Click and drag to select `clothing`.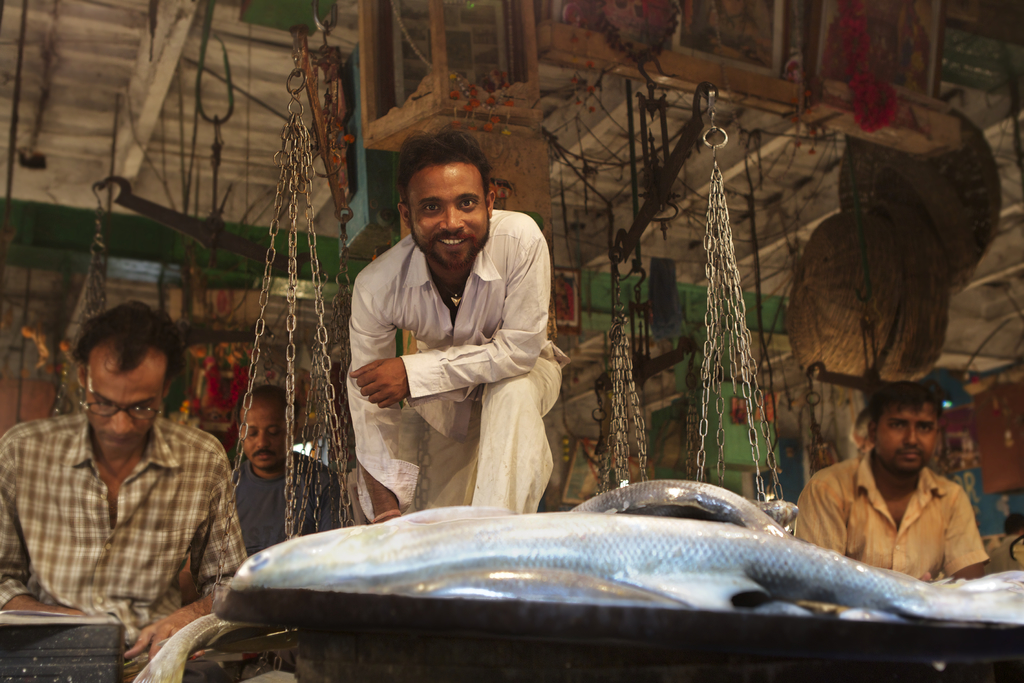
Selection: detection(790, 438, 989, 579).
